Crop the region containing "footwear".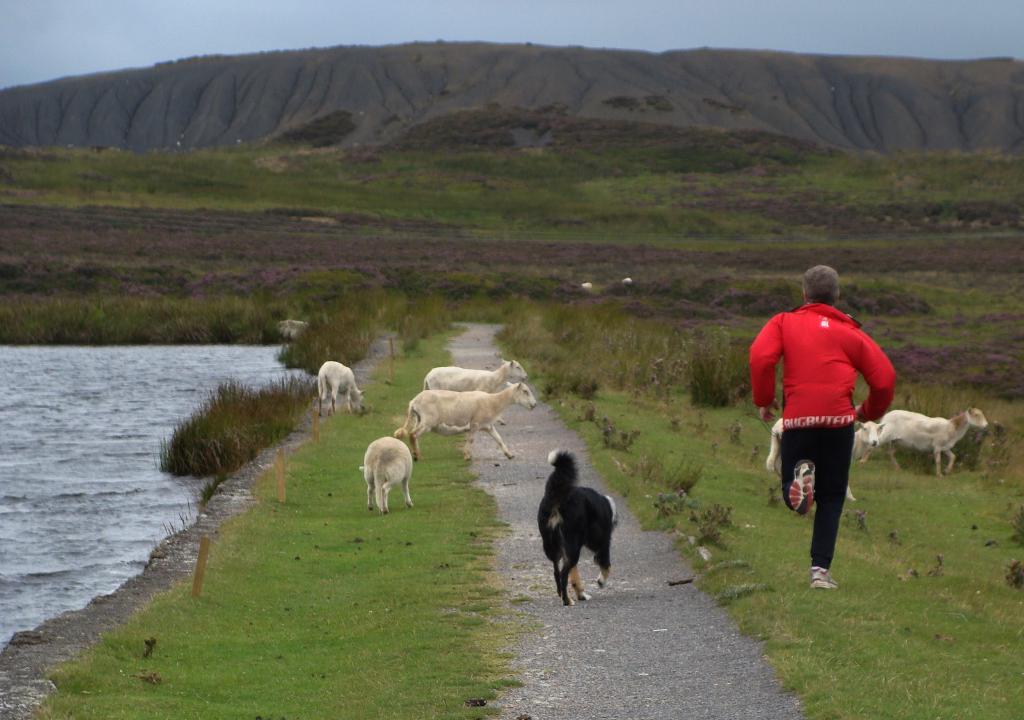
Crop region: 788:456:818:520.
